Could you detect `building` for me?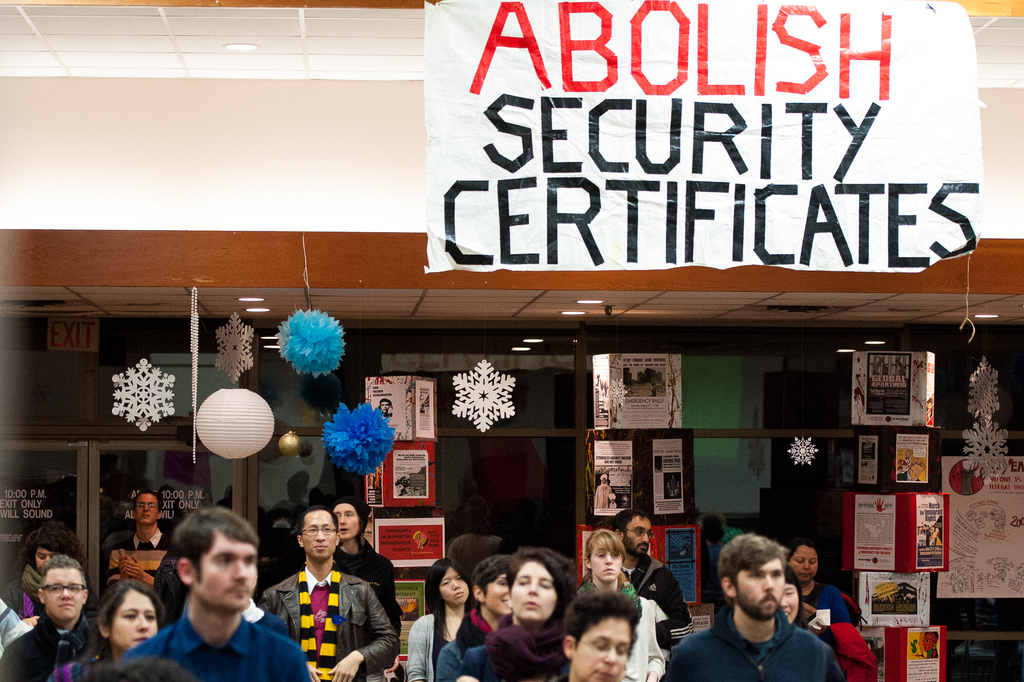
Detection result: rect(0, 0, 1023, 681).
